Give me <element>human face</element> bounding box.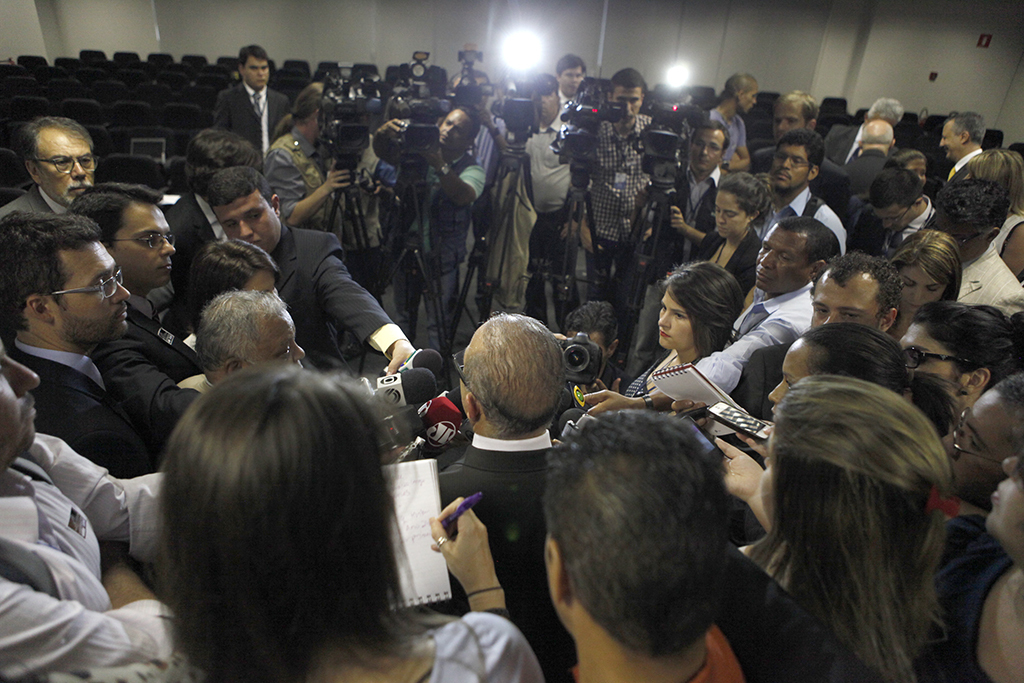
x1=902 y1=157 x2=925 y2=187.
